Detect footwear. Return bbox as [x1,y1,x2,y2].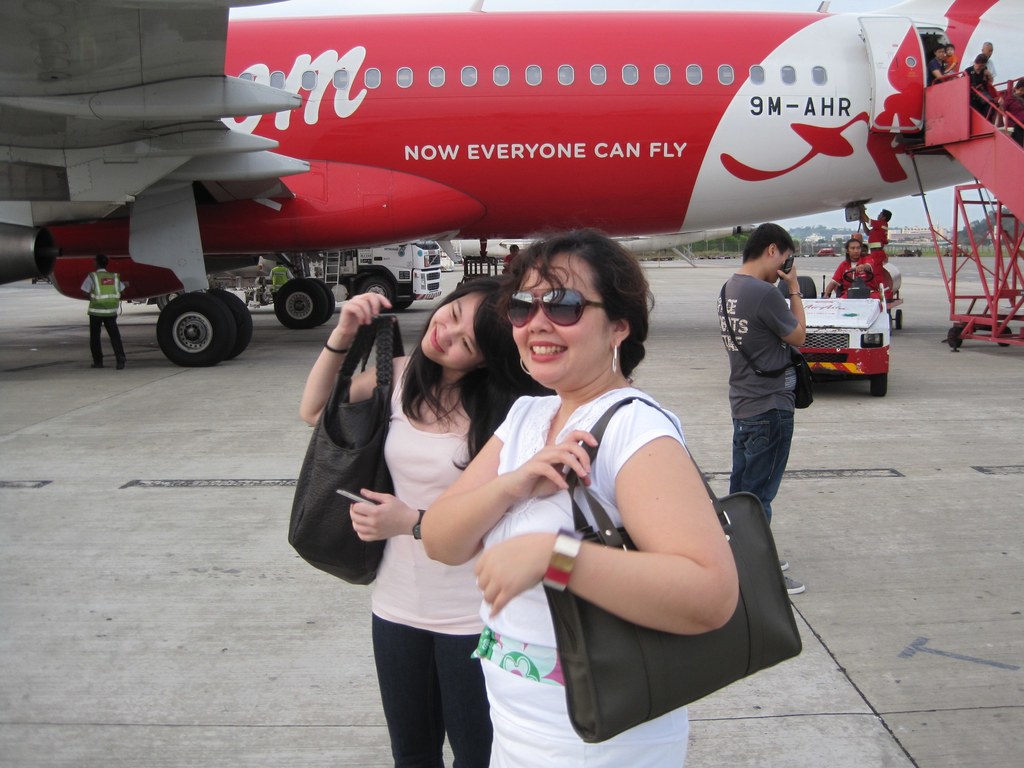
[116,358,126,367].
